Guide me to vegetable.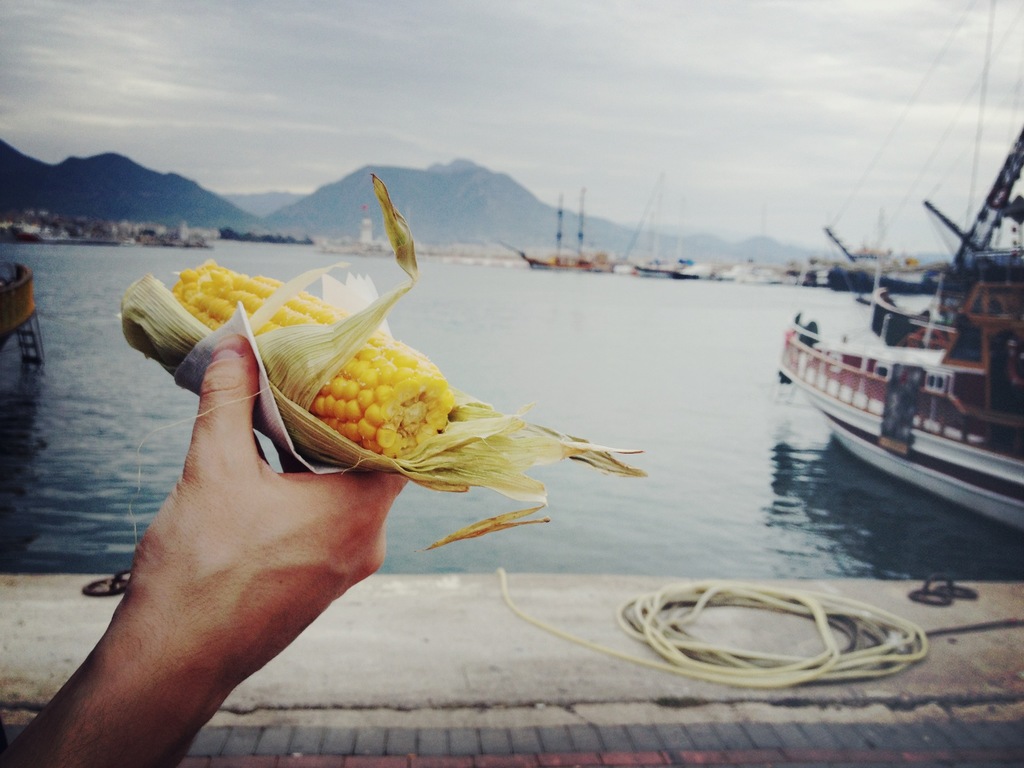
Guidance: (173, 219, 520, 495).
